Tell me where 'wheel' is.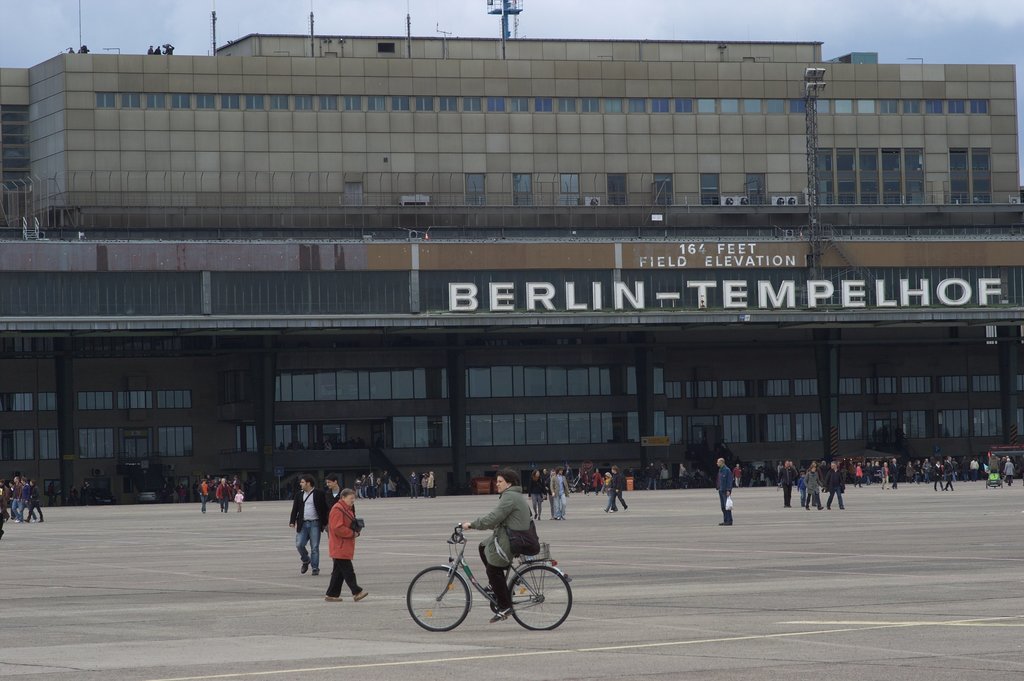
'wheel' is at rect(506, 561, 573, 639).
